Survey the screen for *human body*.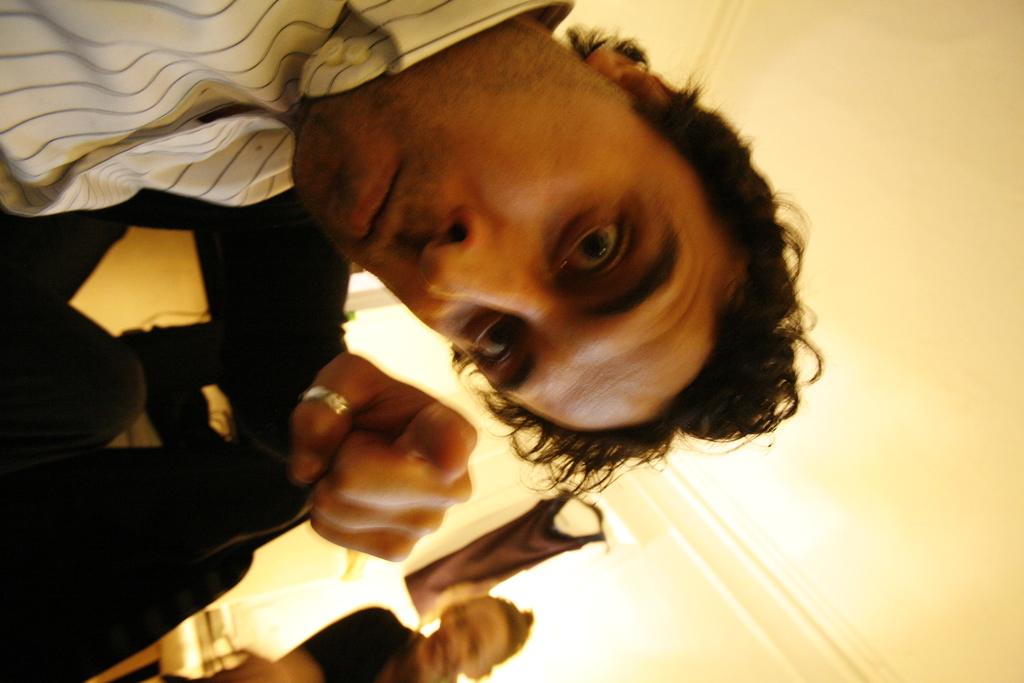
Survey found: box=[0, 0, 829, 564].
